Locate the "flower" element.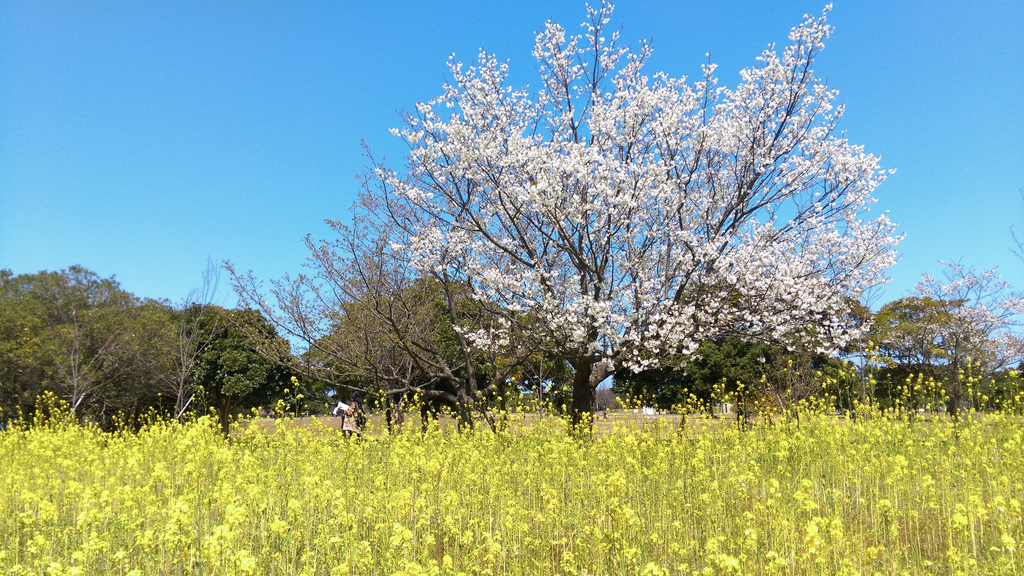
Element bbox: x1=371, y1=0, x2=908, y2=387.
